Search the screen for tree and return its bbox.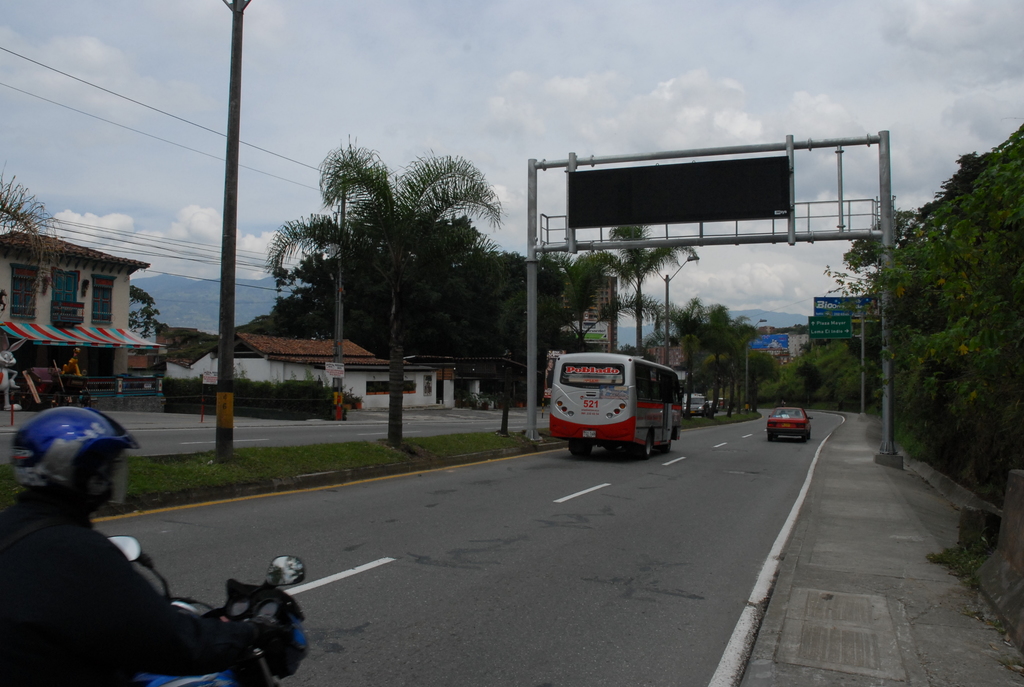
Found: [656, 283, 719, 438].
